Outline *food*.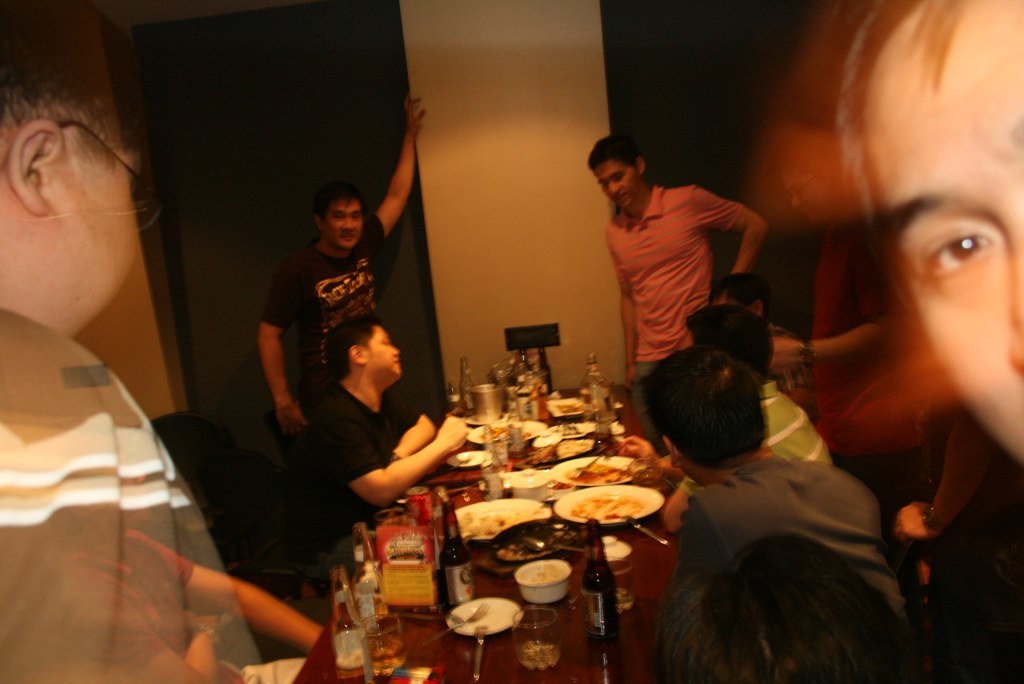
Outline: rect(540, 421, 584, 440).
